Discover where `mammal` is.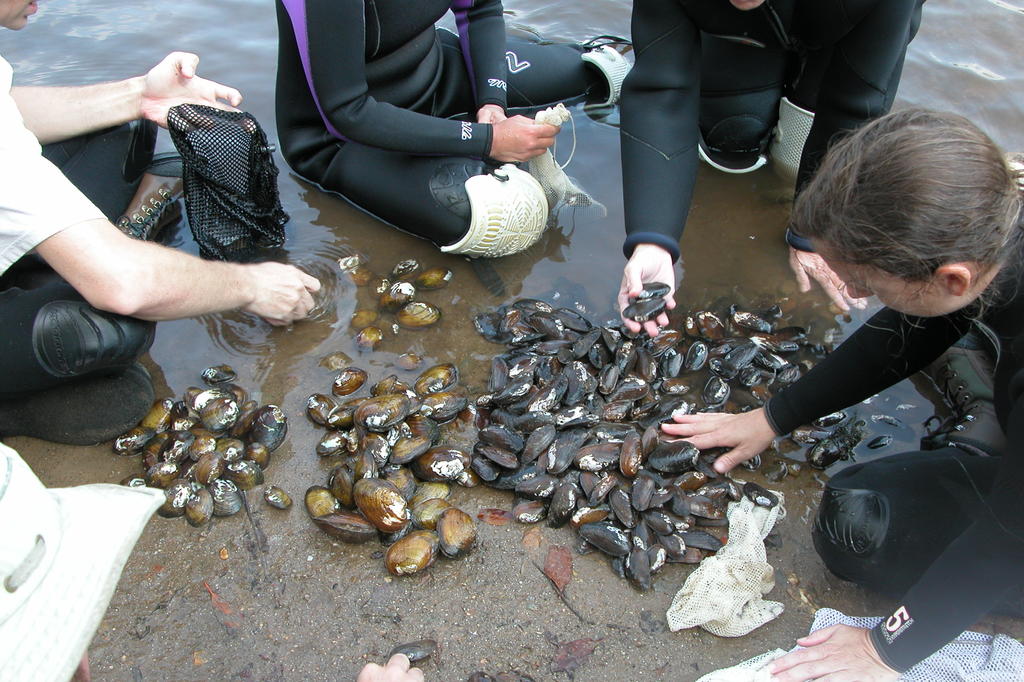
Discovered at crop(0, 0, 321, 444).
